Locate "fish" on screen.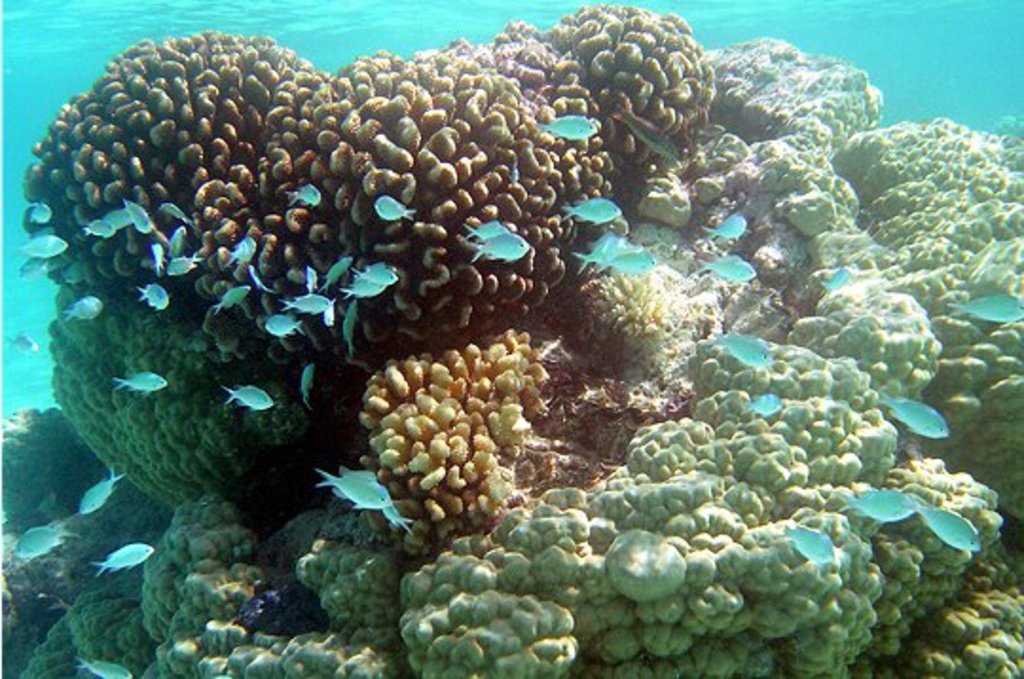
On screen at [x1=368, y1=190, x2=421, y2=224].
